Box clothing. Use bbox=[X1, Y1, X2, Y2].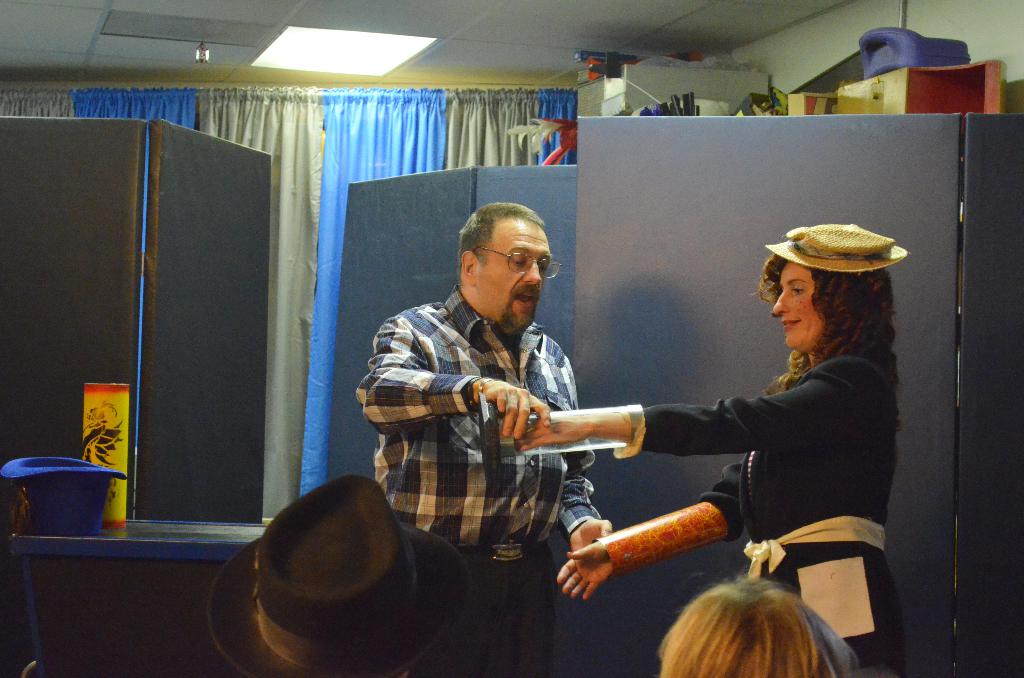
bbox=[352, 223, 610, 608].
